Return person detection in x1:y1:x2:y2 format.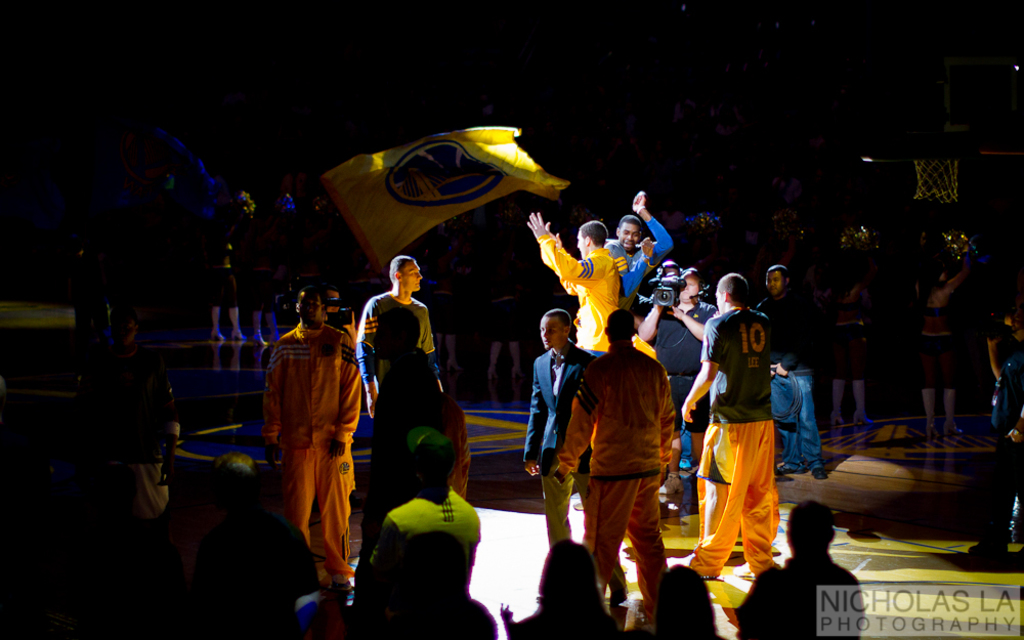
362:428:481:590.
